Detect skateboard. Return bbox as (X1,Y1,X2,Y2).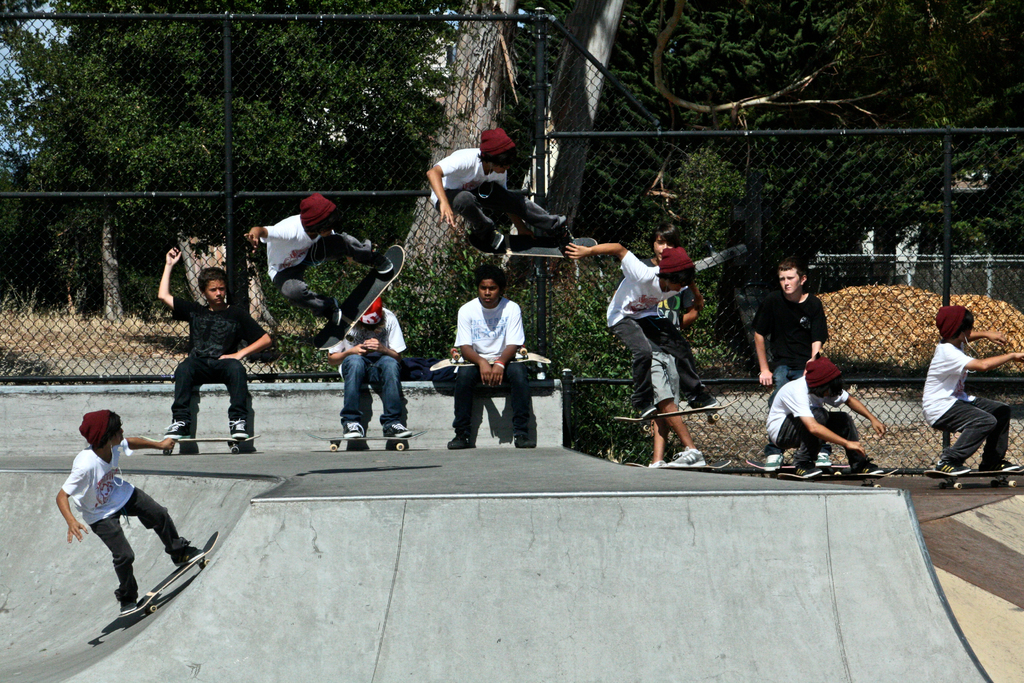
(745,459,840,476).
